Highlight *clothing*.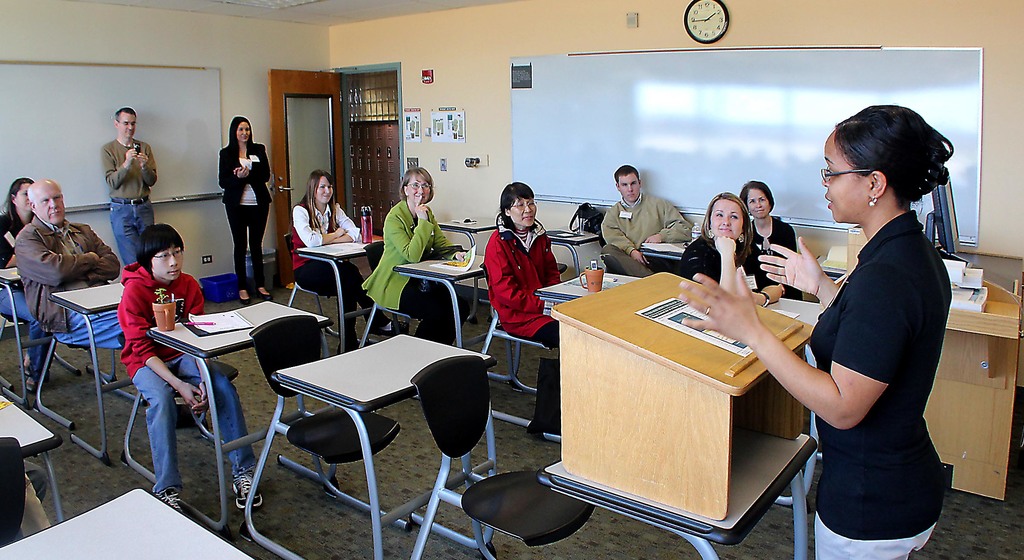
Highlighted region: (x1=743, y1=213, x2=806, y2=300).
